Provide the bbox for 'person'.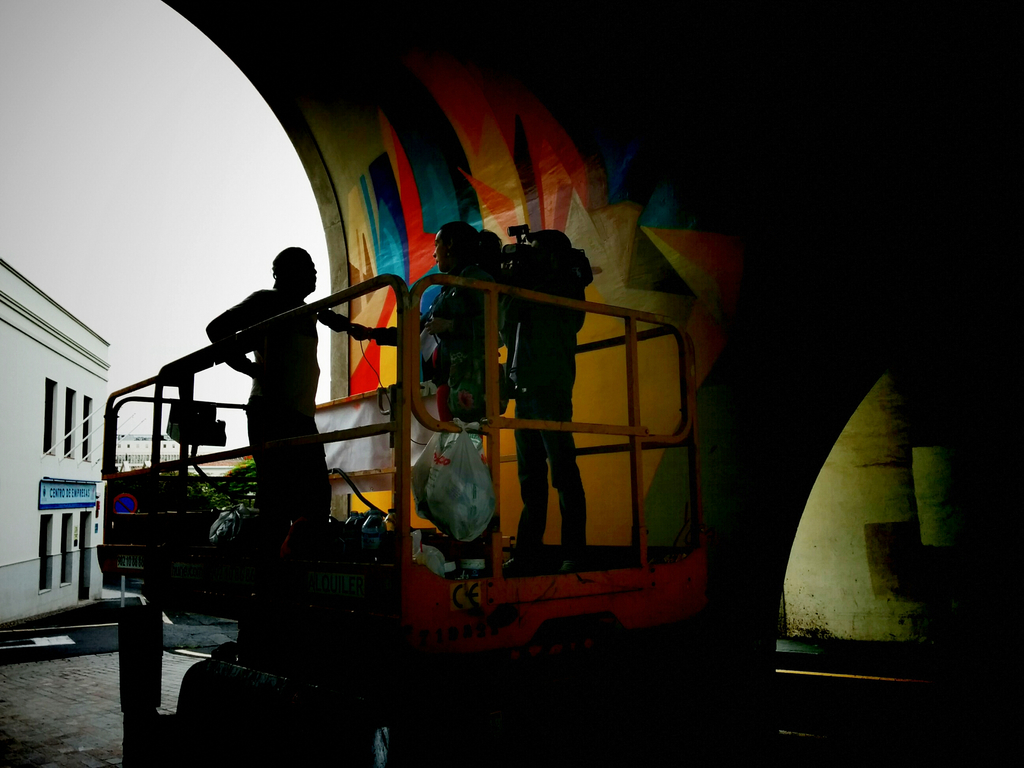
bbox(344, 217, 477, 426).
